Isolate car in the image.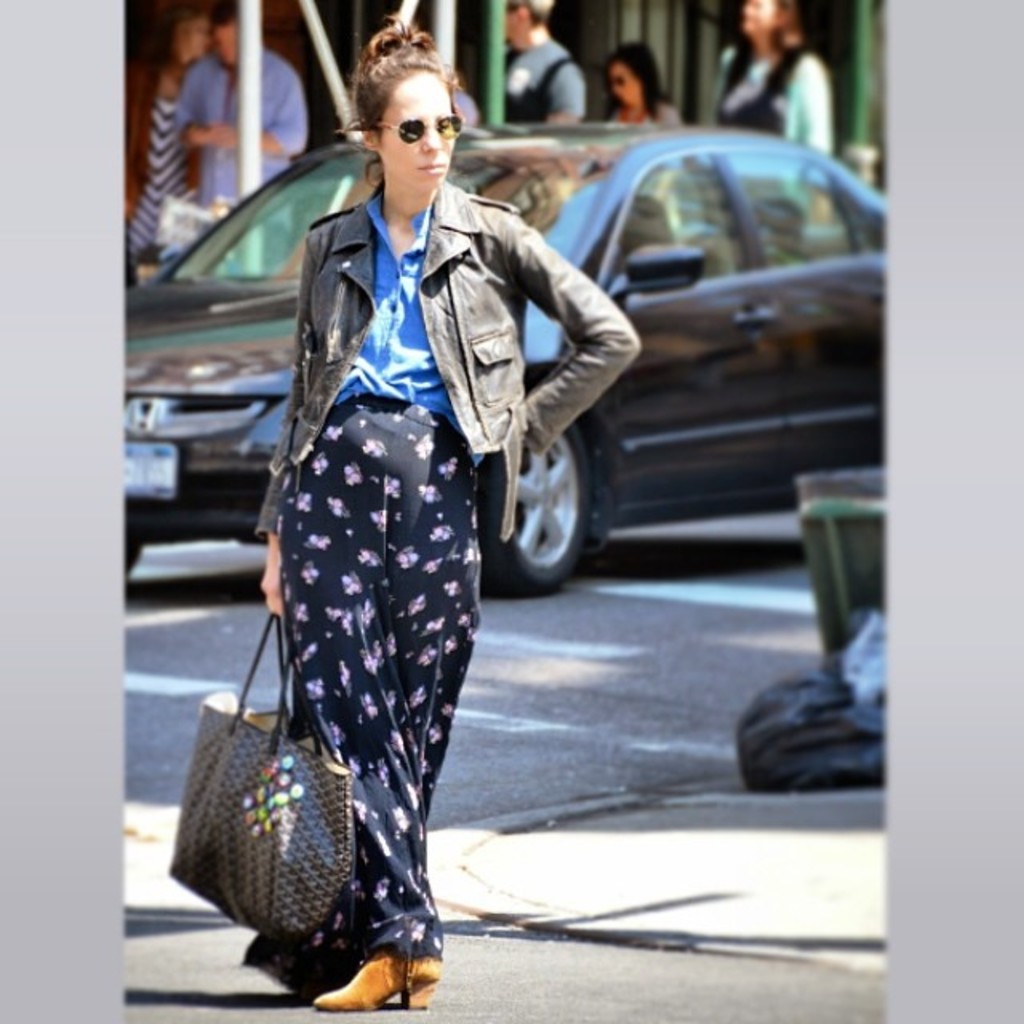
Isolated region: bbox=(125, 125, 882, 587).
